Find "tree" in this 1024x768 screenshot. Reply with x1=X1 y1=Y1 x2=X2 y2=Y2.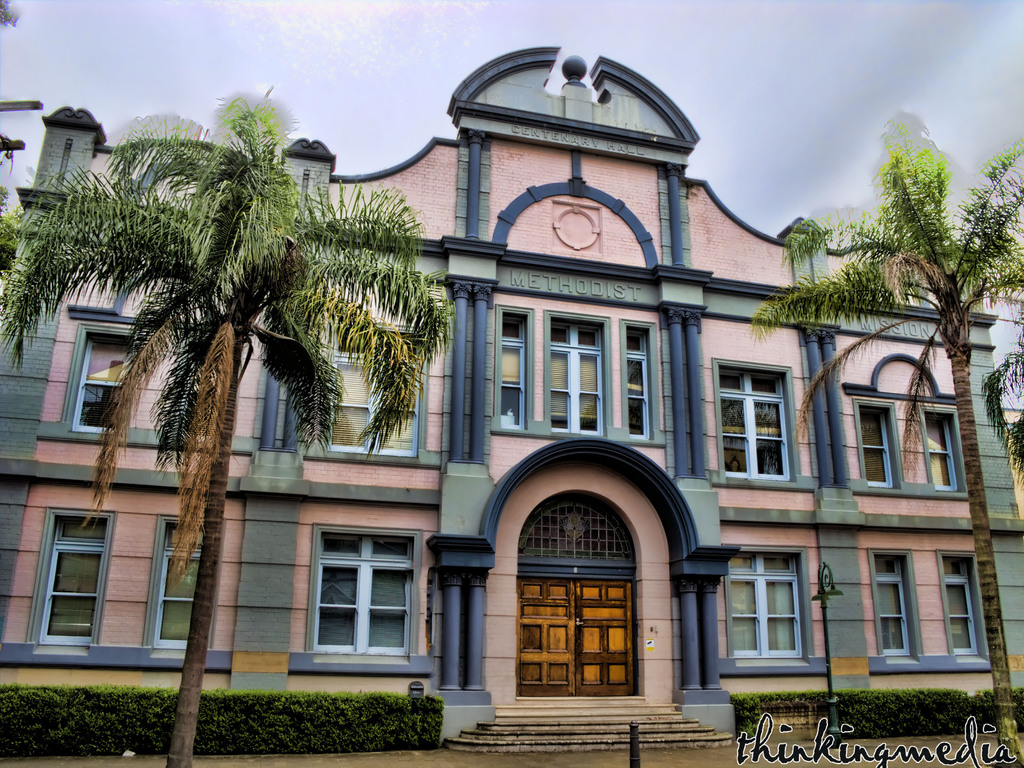
x1=8 y1=108 x2=445 y2=767.
